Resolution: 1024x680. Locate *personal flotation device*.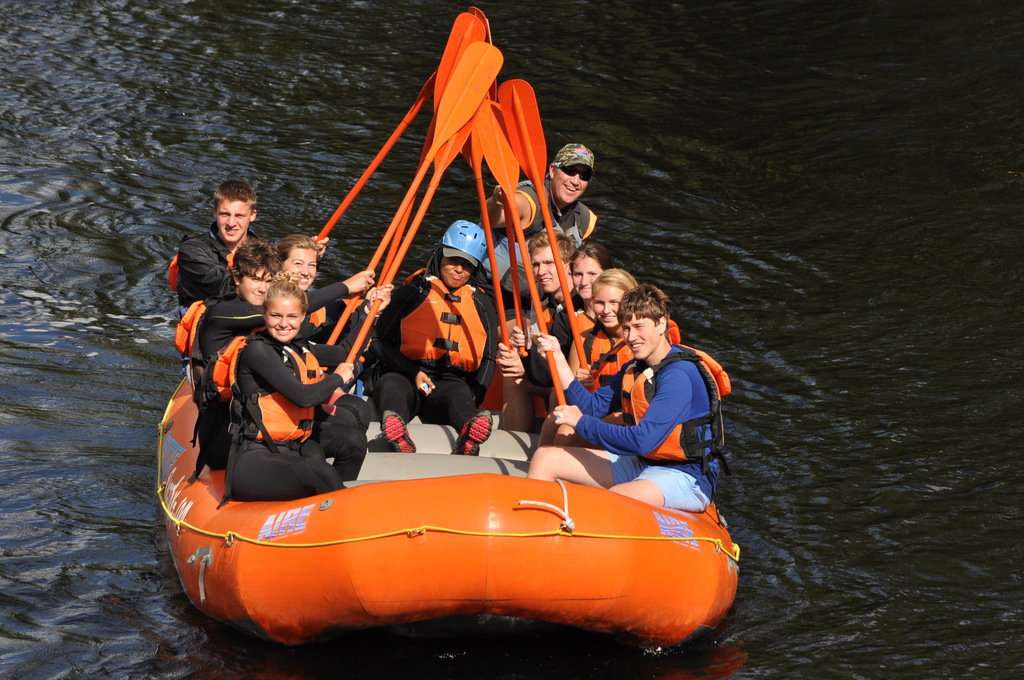
bbox(560, 302, 689, 380).
